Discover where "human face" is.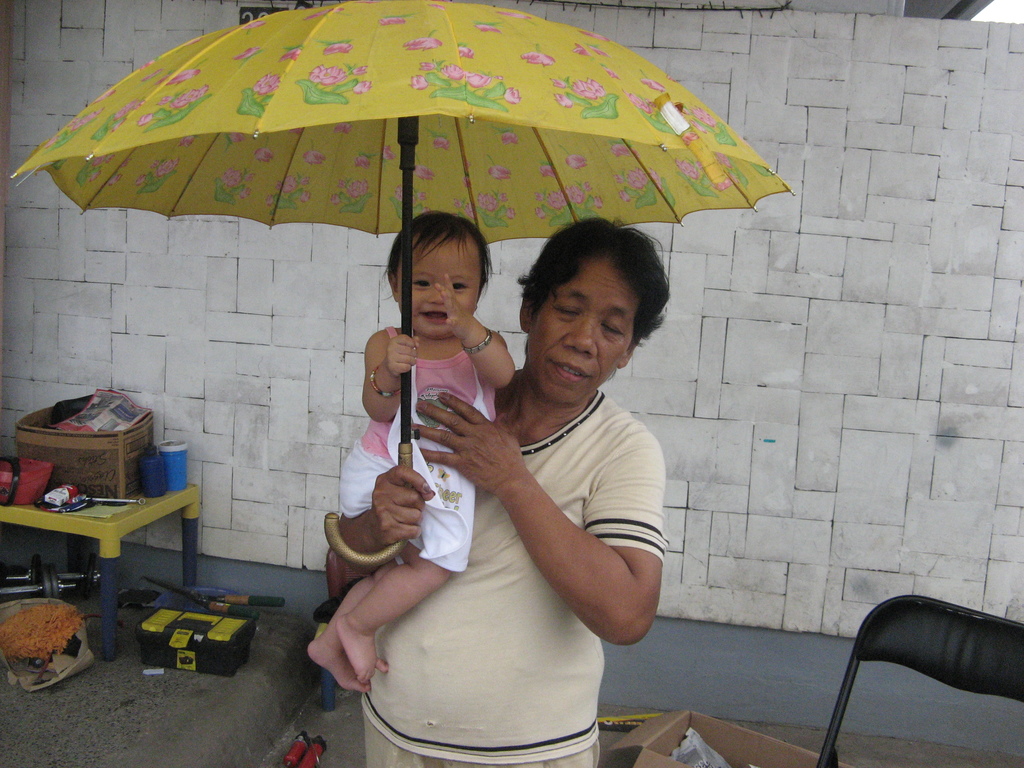
Discovered at 524, 259, 630, 403.
